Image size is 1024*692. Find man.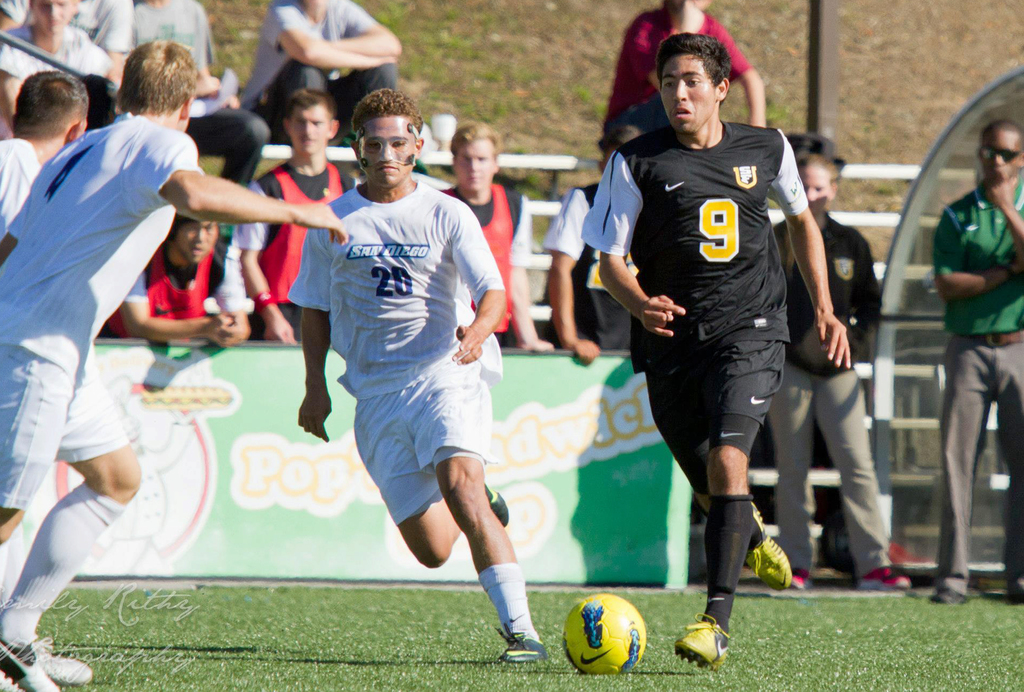
<box>238,0,402,145</box>.
